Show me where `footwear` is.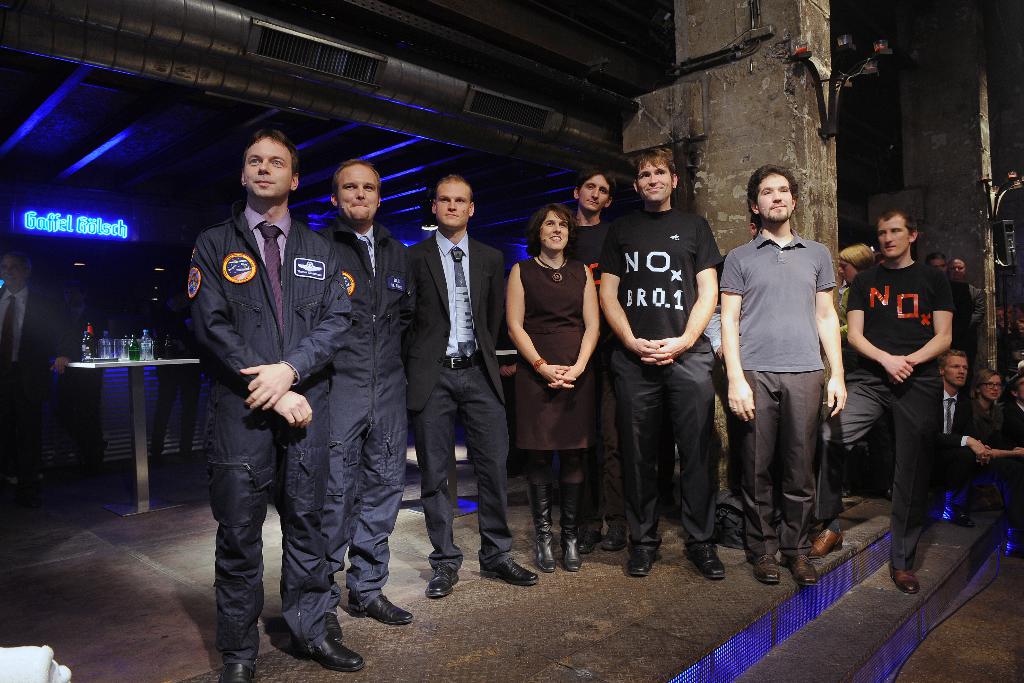
`footwear` is at locate(885, 567, 913, 592).
